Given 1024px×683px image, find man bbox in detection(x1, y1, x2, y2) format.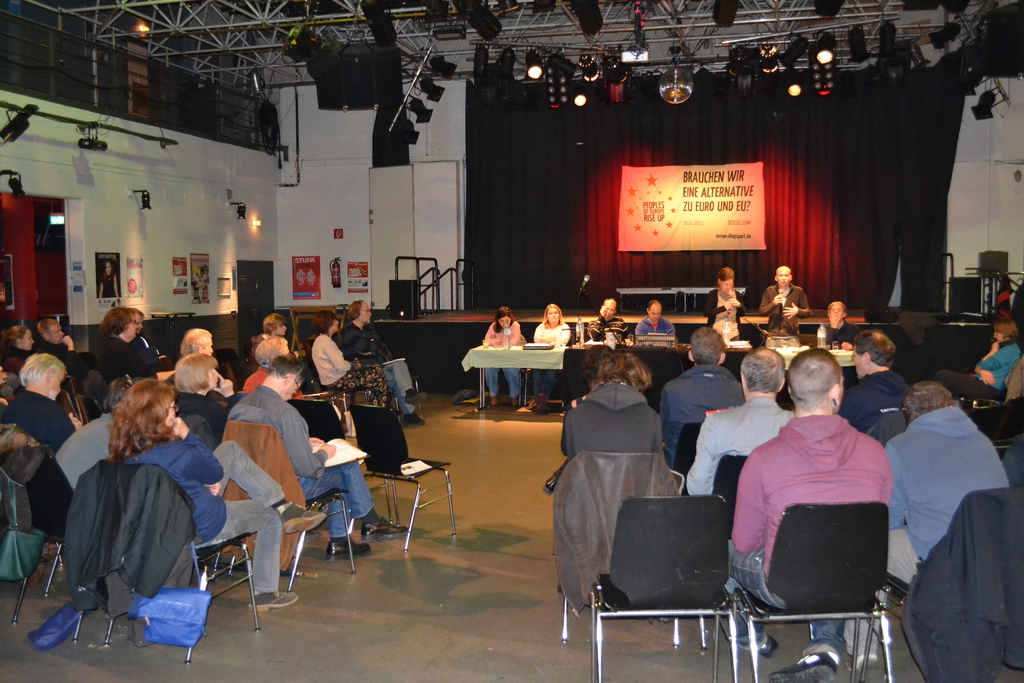
detection(178, 327, 212, 357).
